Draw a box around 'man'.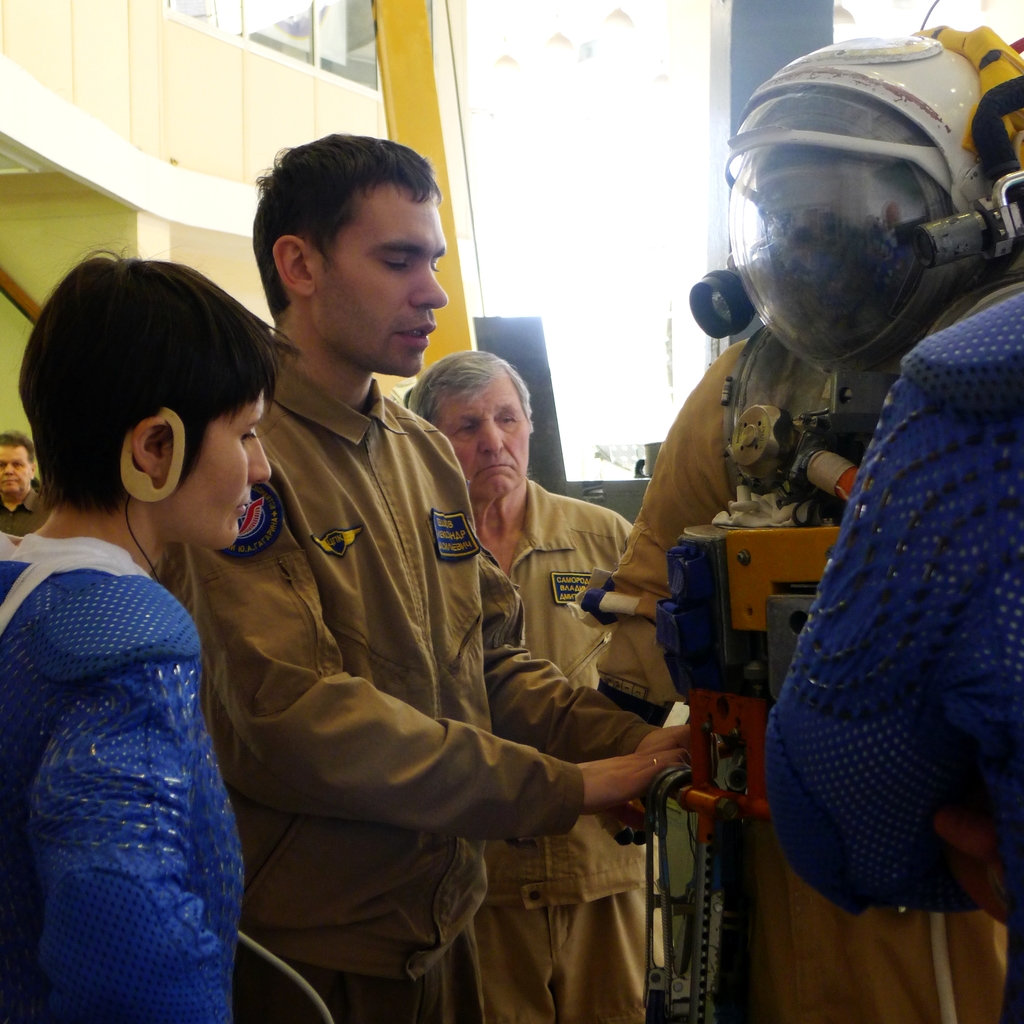
bbox=[404, 347, 665, 1023].
